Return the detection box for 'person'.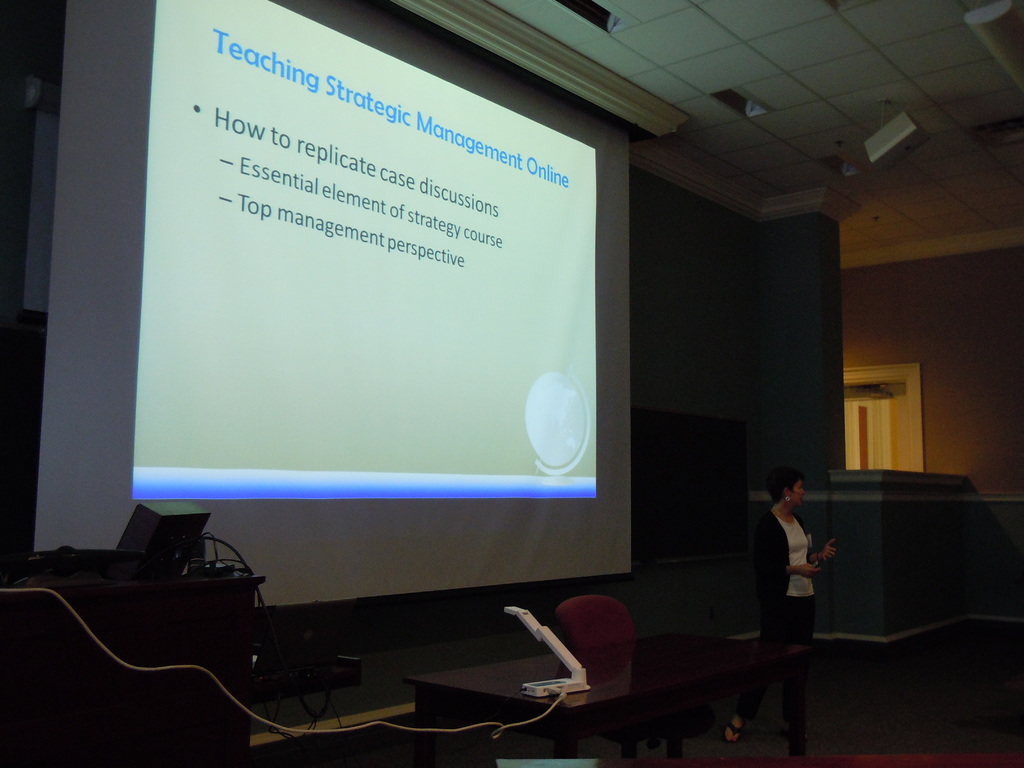
rect(717, 467, 838, 767).
